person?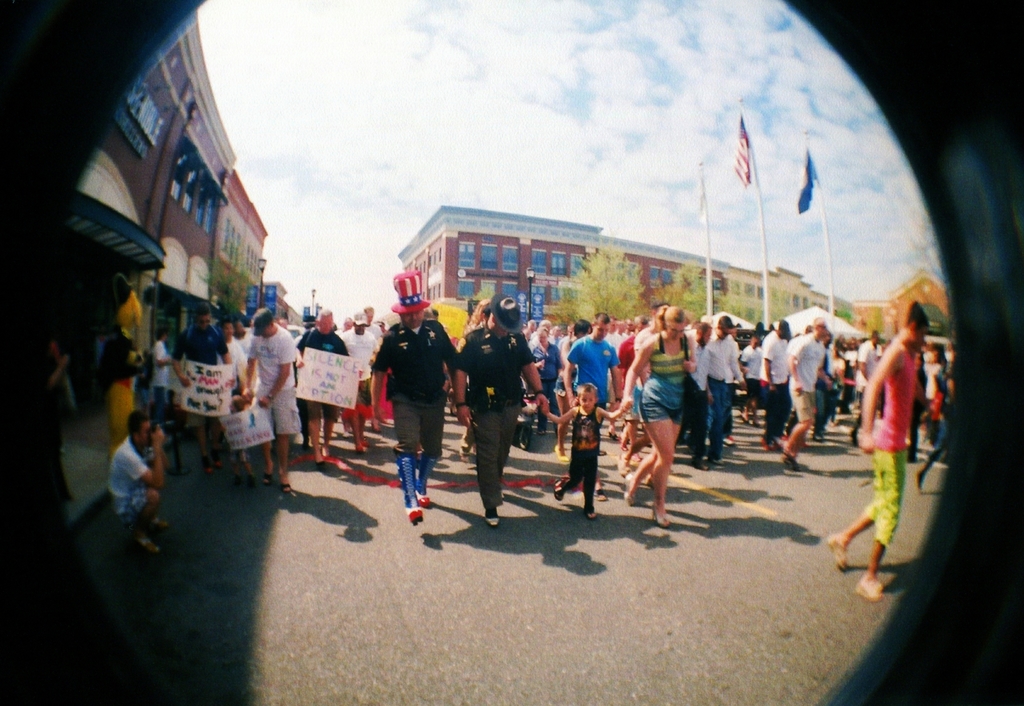
[536,382,627,523]
